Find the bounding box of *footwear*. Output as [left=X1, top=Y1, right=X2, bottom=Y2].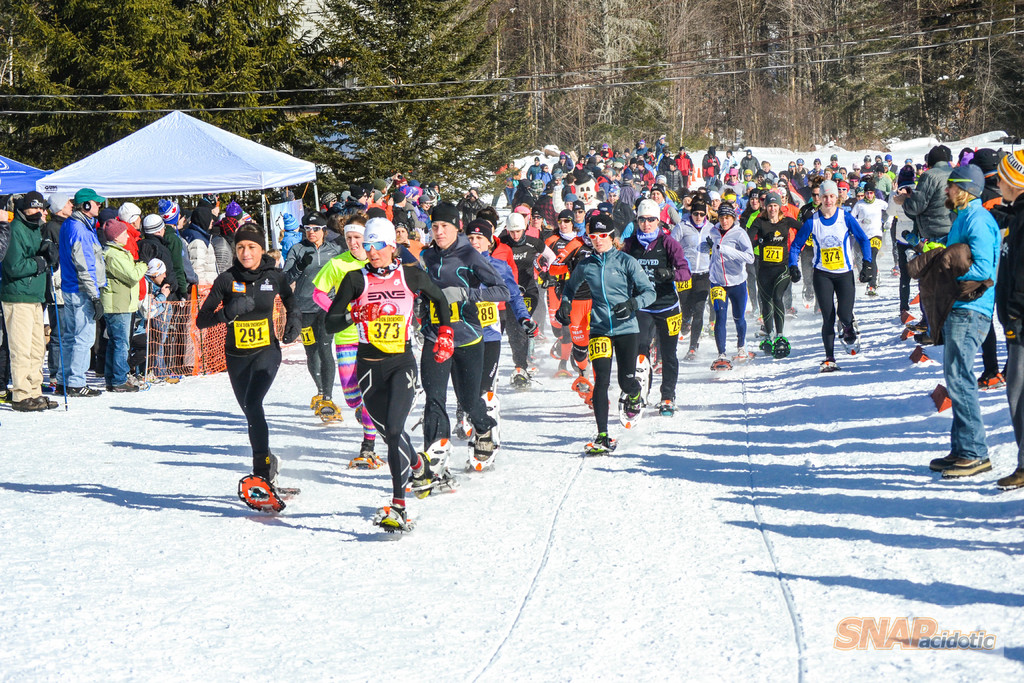
[left=783, top=308, right=799, bottom=320].
